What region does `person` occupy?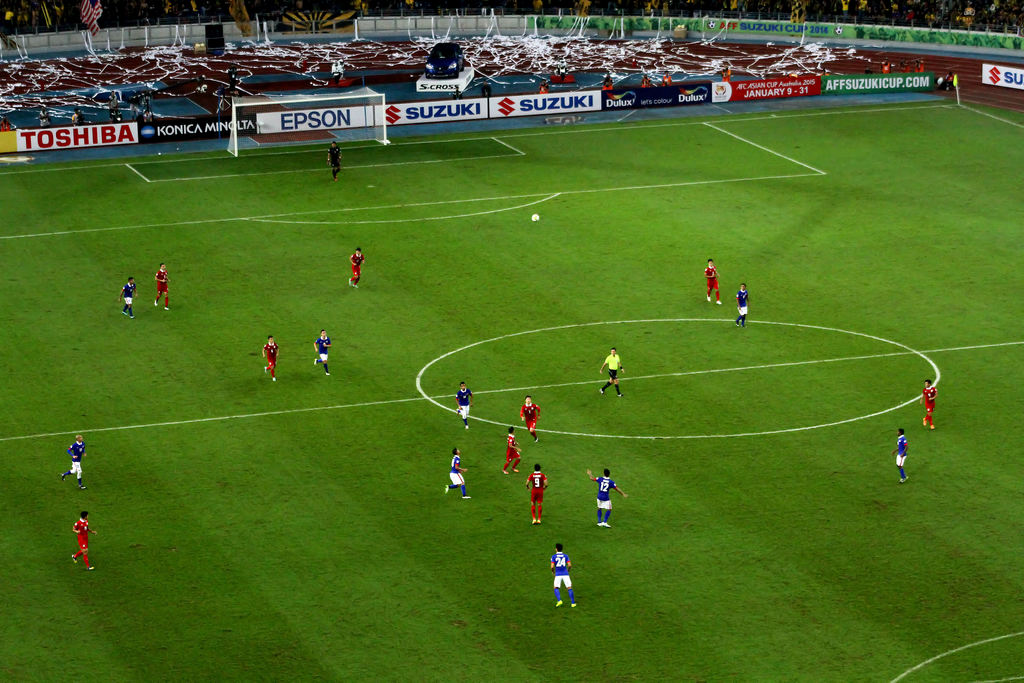
(154, 264, 171, 310).
